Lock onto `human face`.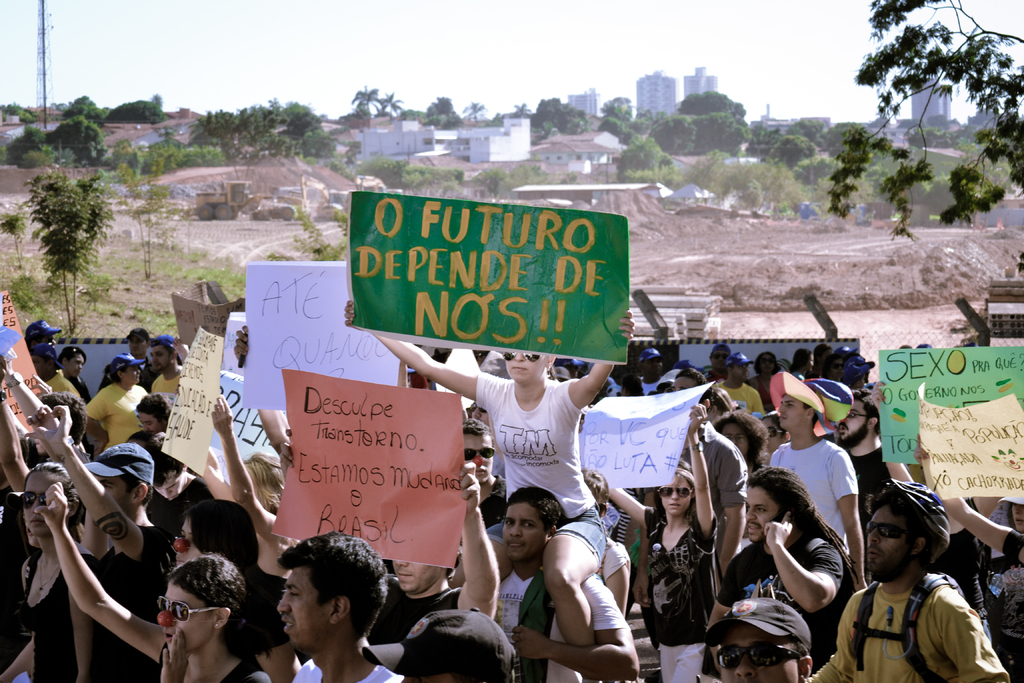
Locked: [x1=63, y1=350, x2=86, y2=379].
